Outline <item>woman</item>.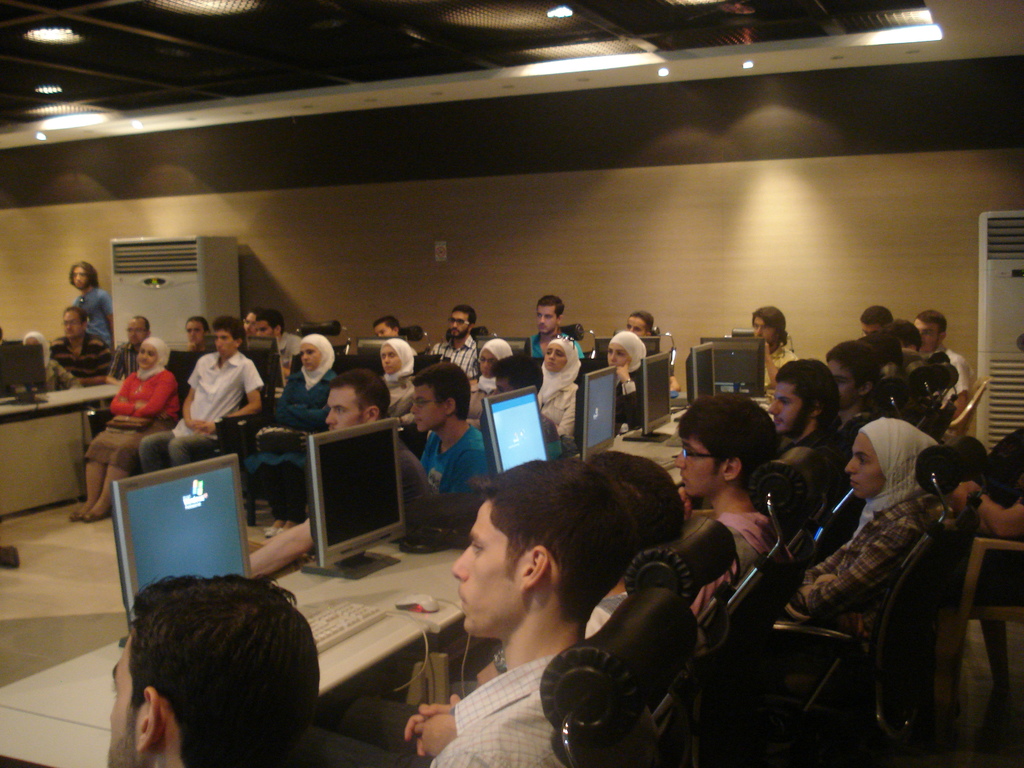
Outline: (465, 339, 515, 432).
